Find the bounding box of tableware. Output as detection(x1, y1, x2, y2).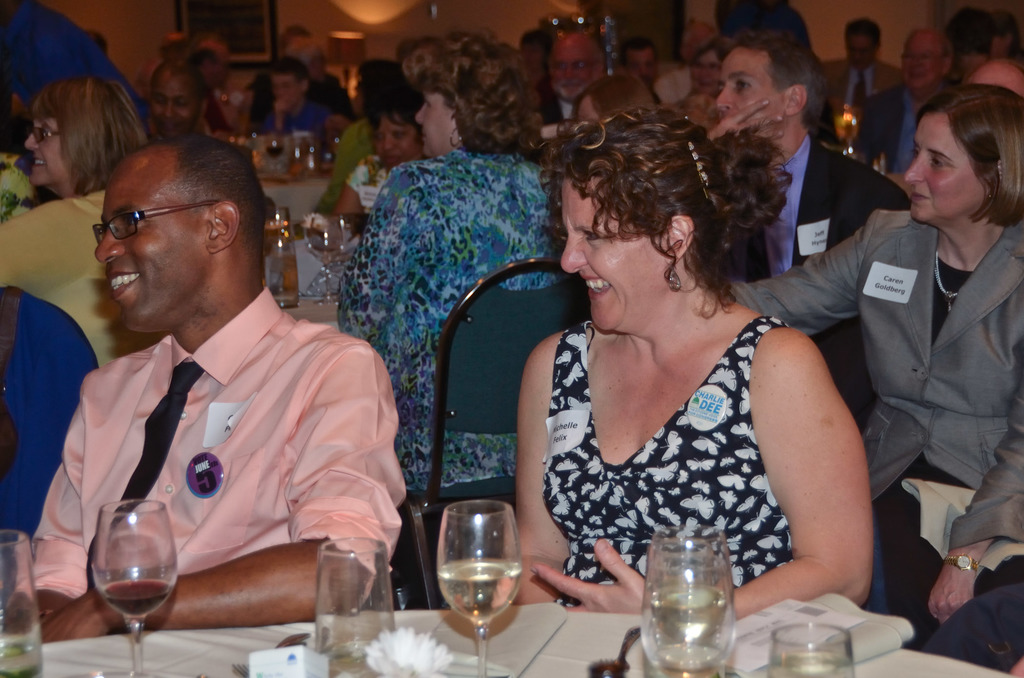
detection(769, 616, 851, 677).
